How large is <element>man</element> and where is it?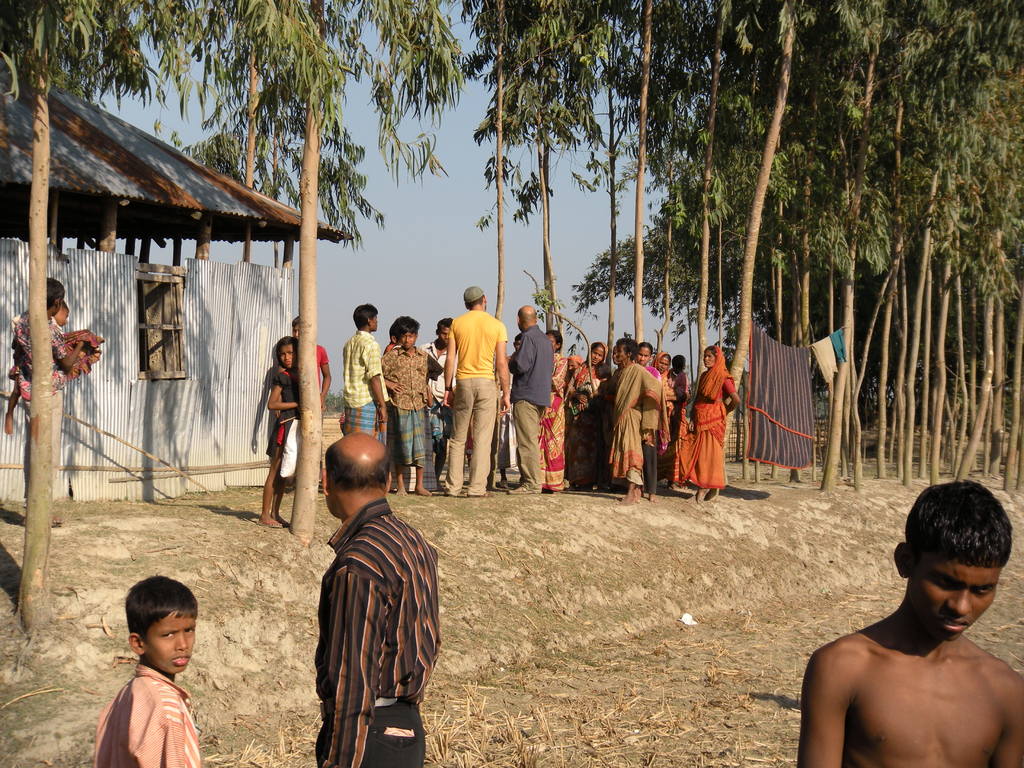
Bounding box: [436,284,513,498].
